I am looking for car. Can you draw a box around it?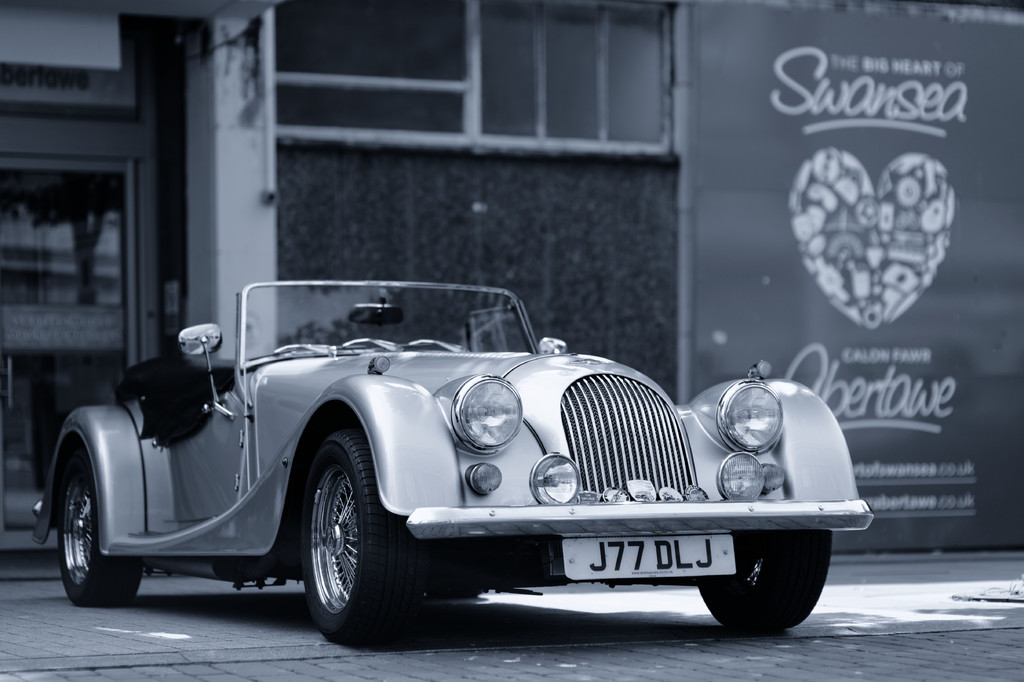
Sure, the bounding box is box=[35, 270, 836, 644].
